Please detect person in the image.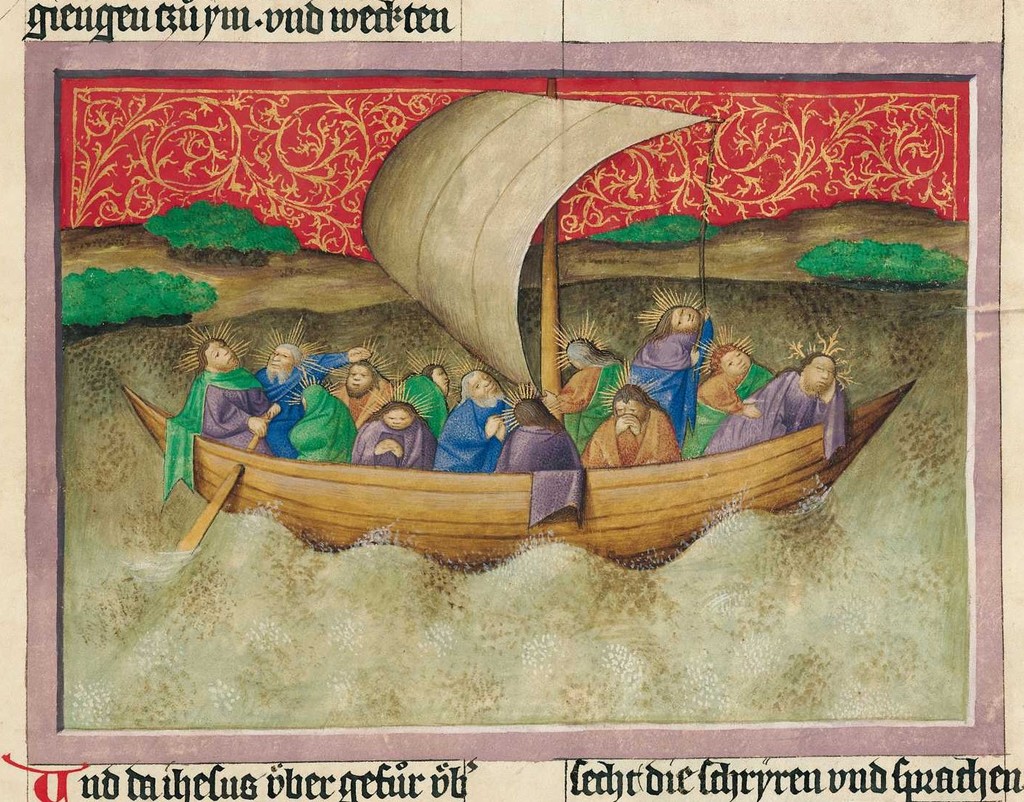
rect(392, 362, 451, 441).
